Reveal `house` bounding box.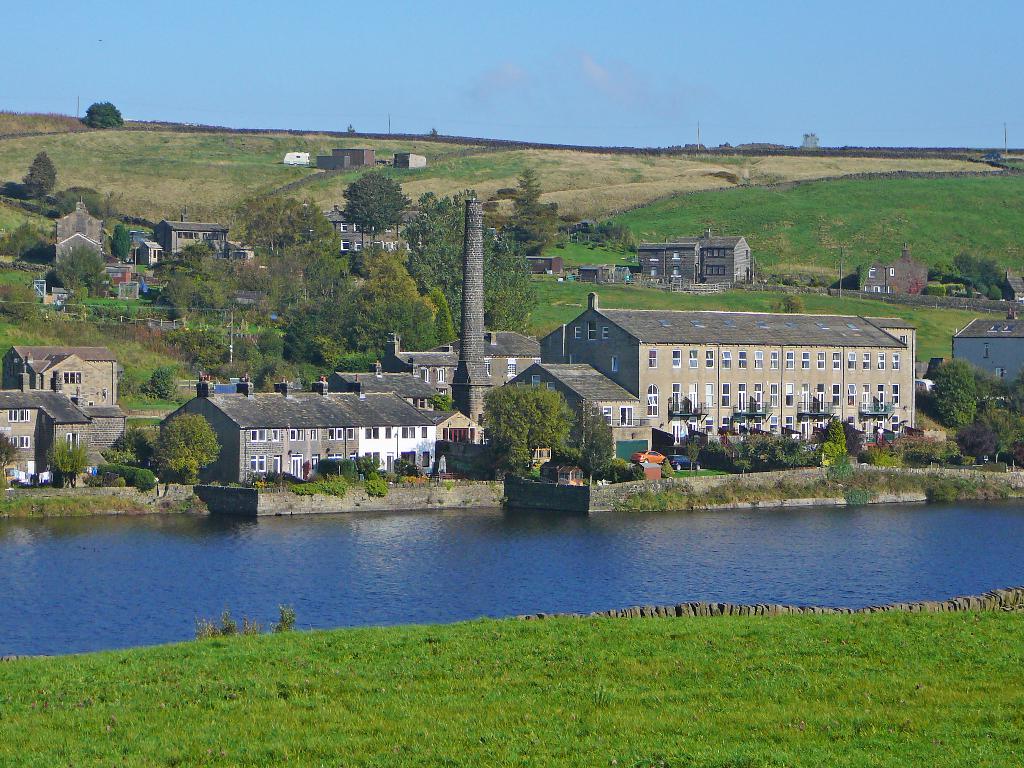
Revealed: <region>467, 356, 652, 476</region>.
